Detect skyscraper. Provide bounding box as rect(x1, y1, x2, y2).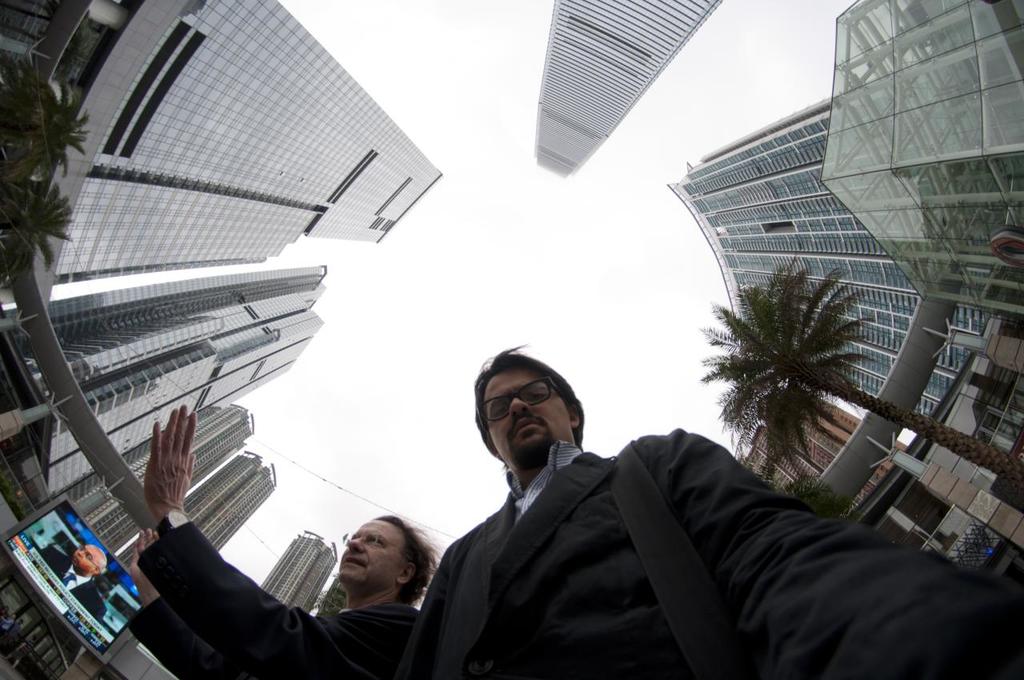
rect(116, 448, 277, 555).
